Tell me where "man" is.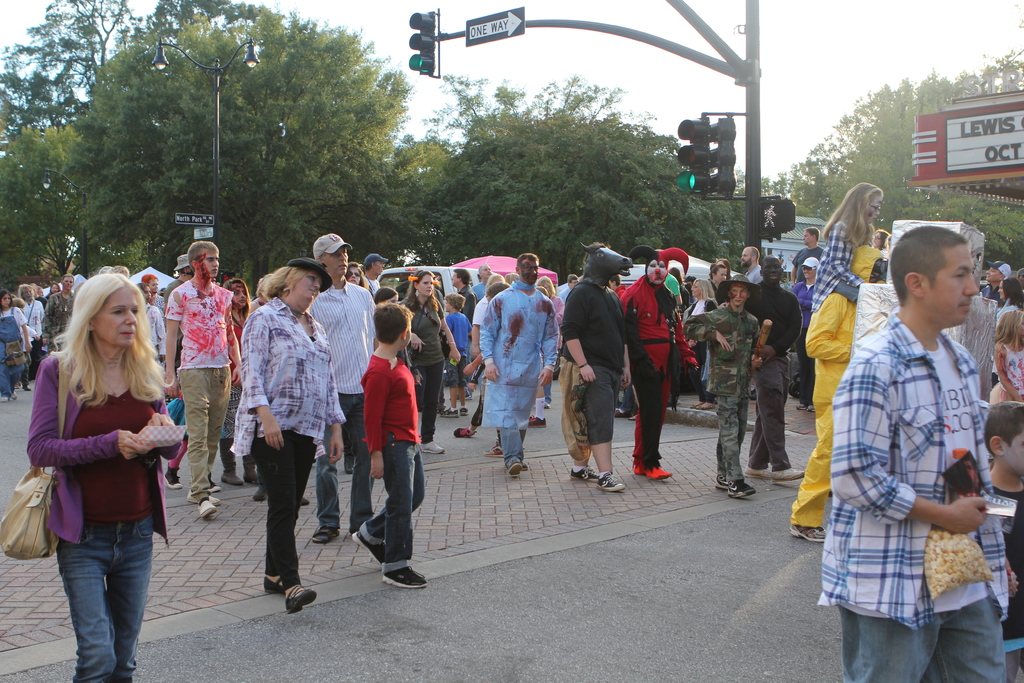
"man" is at (449, 267, 476, 320).
